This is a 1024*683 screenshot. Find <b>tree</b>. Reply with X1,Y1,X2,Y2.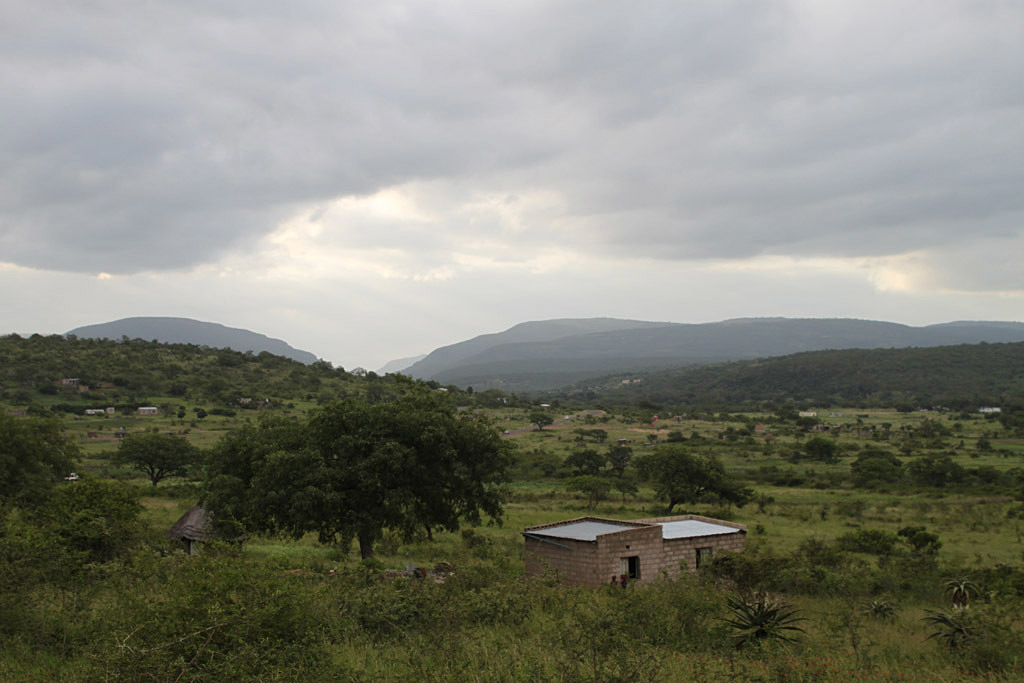
631,446,728,519.
